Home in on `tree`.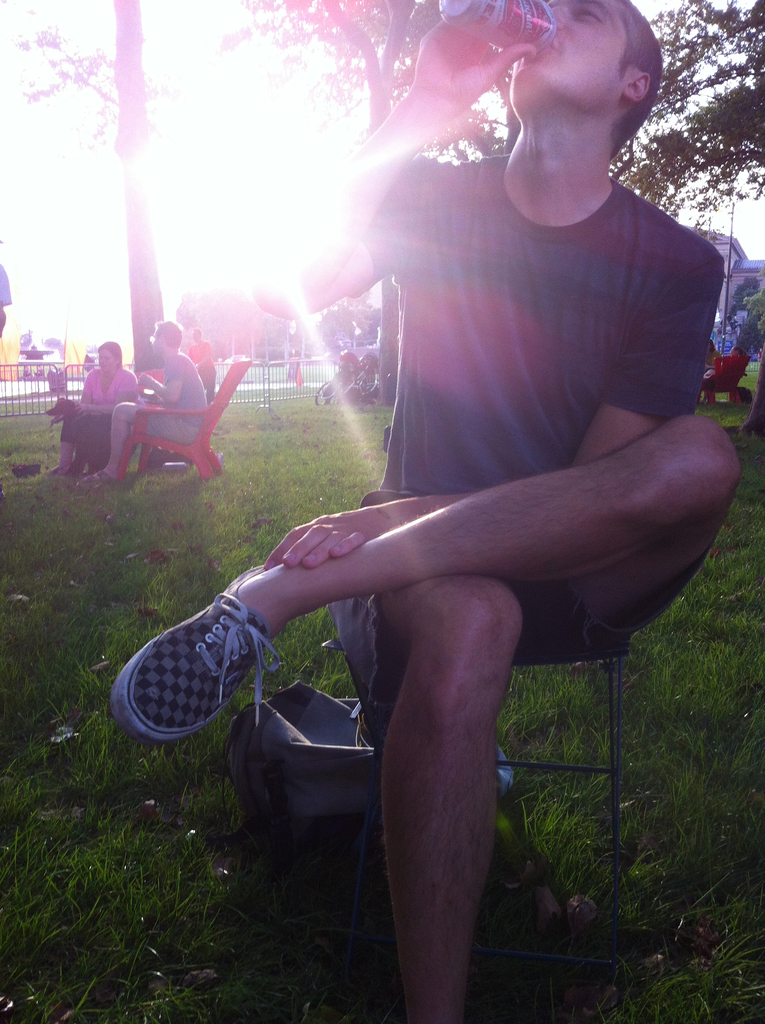
Homed in at [207, 0, 553, 413].
